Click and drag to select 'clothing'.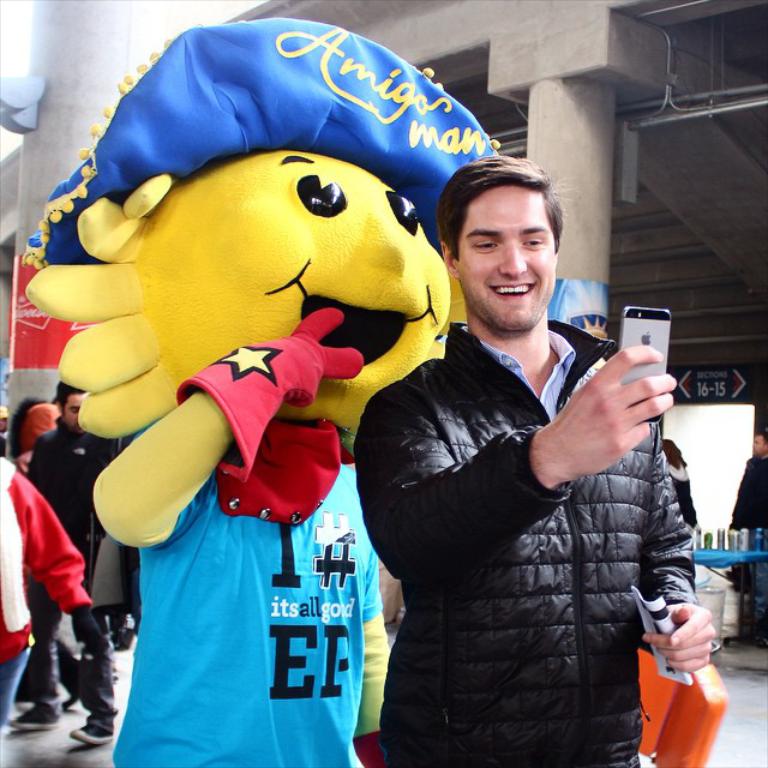
Selection: detection(26, 421, 113, 727).
